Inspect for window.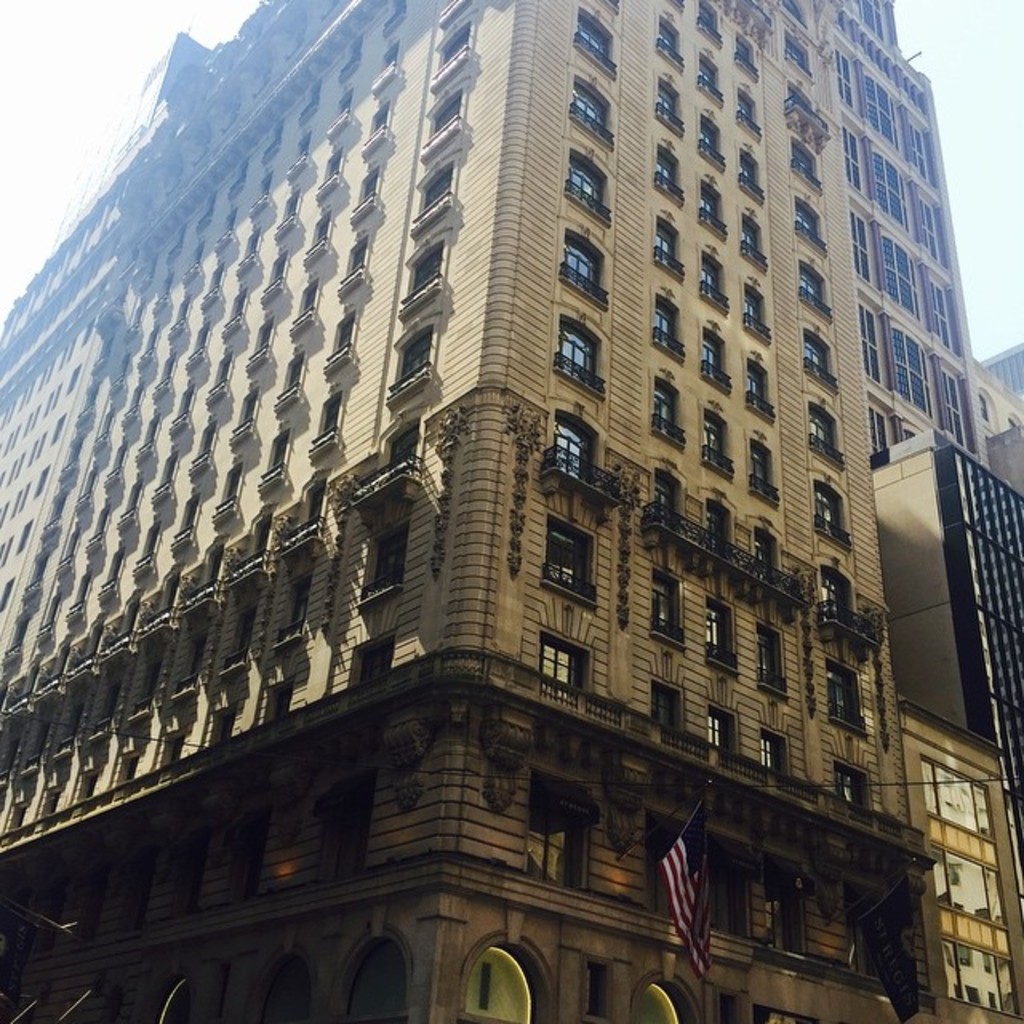
Inspection: Rect(536, 635, 584, 707).
